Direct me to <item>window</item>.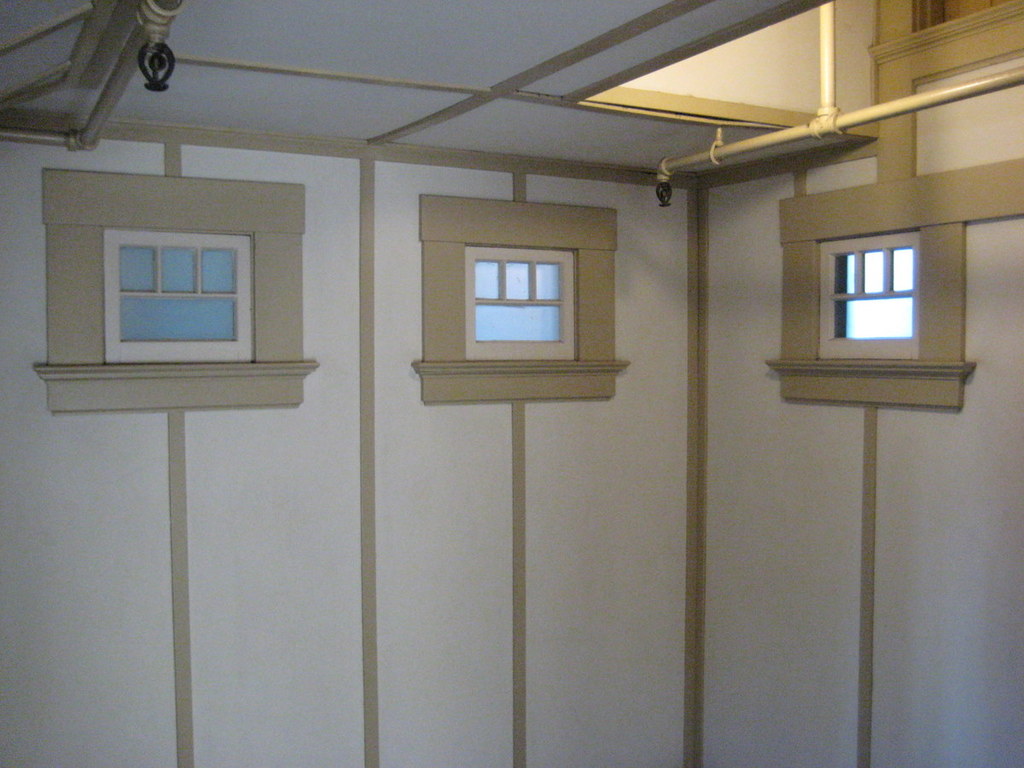
Direction: pyautogui.locateOnScreen(470, 252, 567, 352).
